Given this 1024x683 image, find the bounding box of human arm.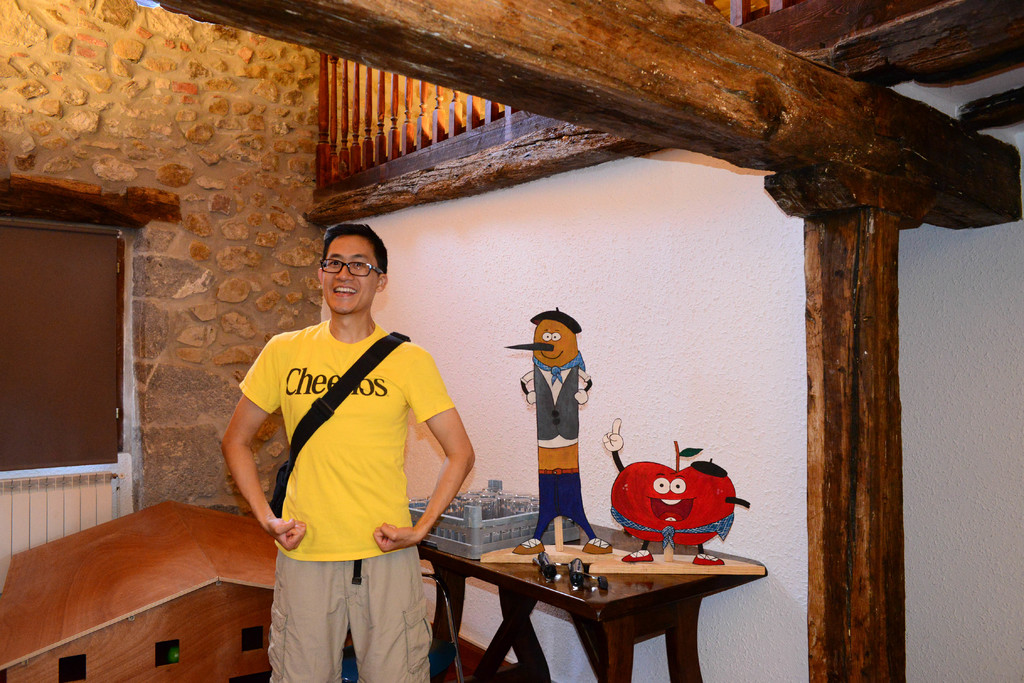
x1=218, y1=339, x2=305, y2=553.
